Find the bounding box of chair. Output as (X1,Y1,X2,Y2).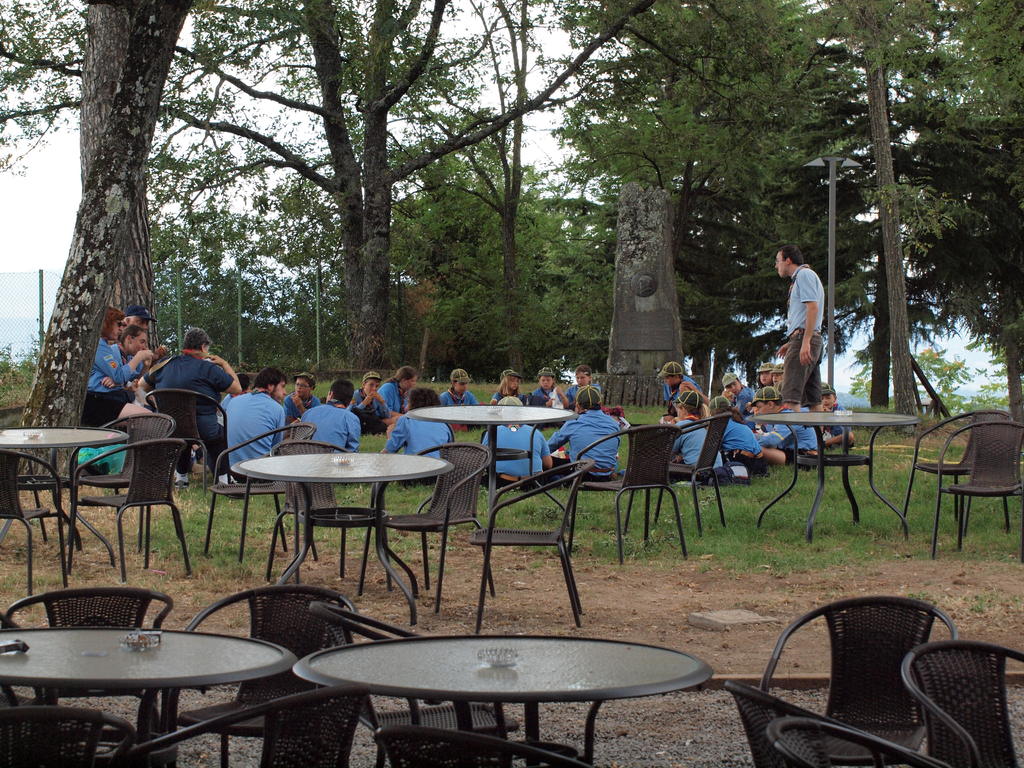
(134,580,360,767).
